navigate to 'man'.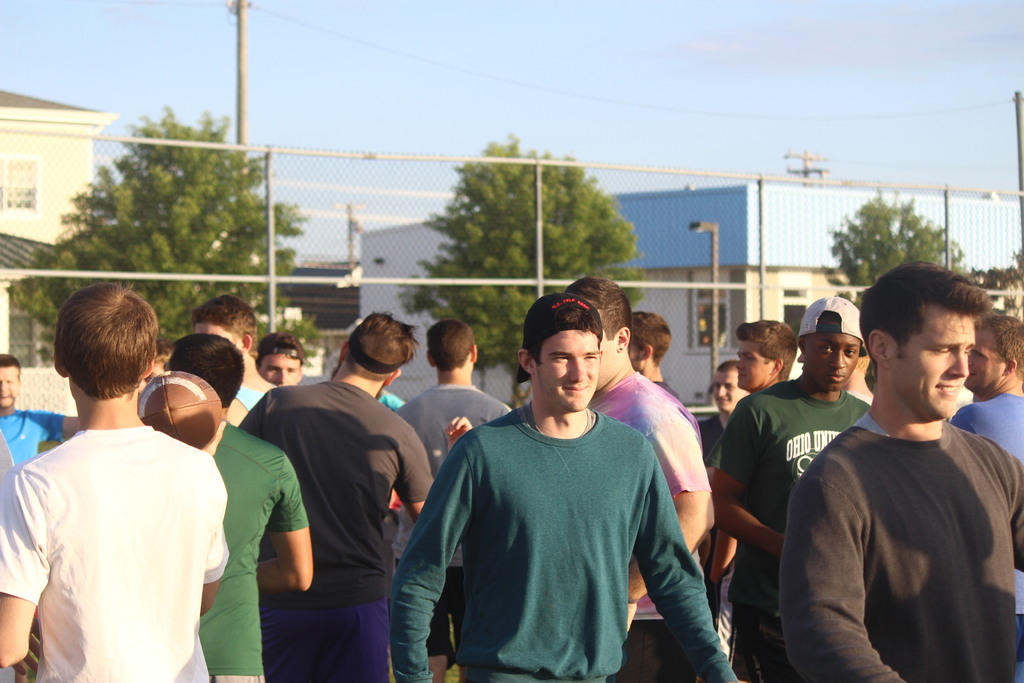
Navigation target: region(0, 278, 232, 682).
